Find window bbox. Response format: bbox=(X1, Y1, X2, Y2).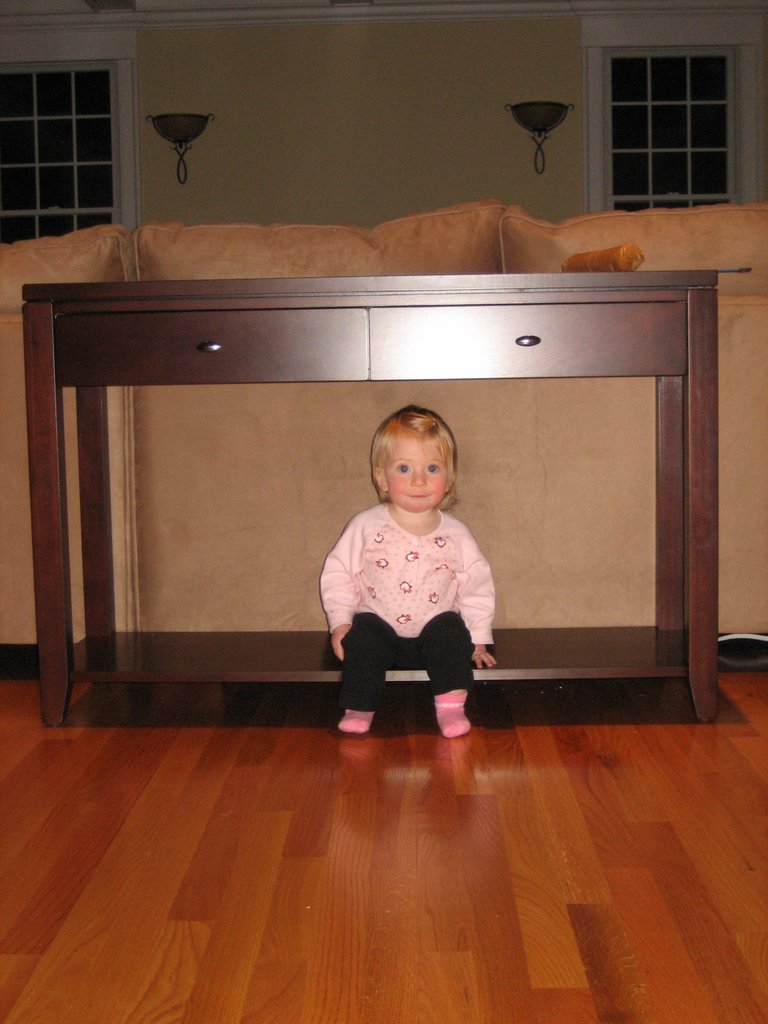
bbox=(0, 28, 138, 243).
